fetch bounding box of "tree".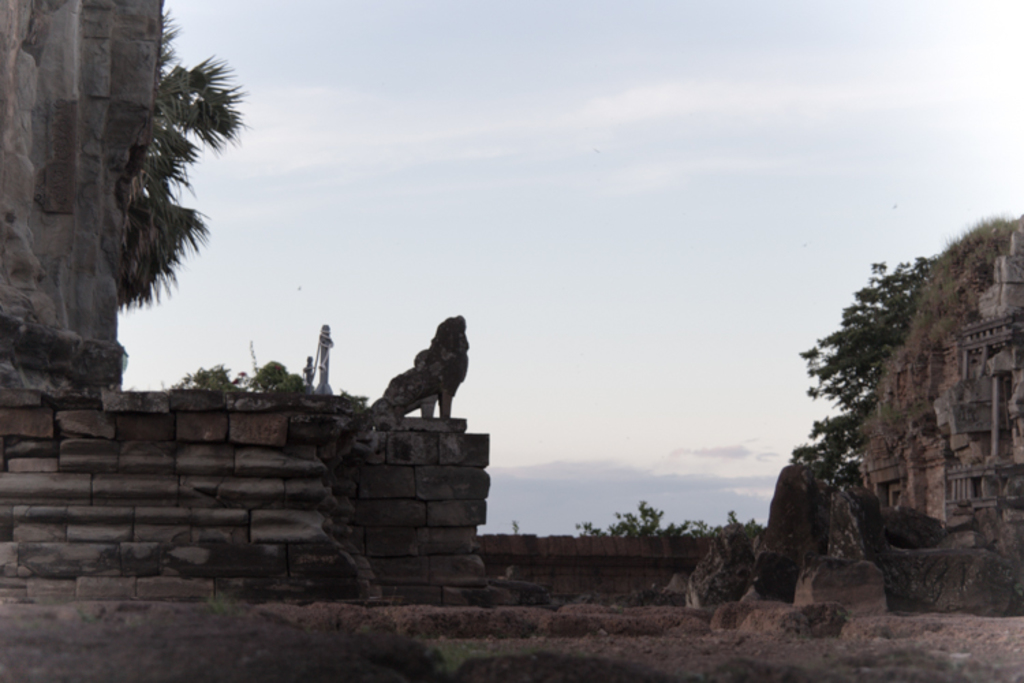
Bbox: box(572, 206, 1006, 526).
